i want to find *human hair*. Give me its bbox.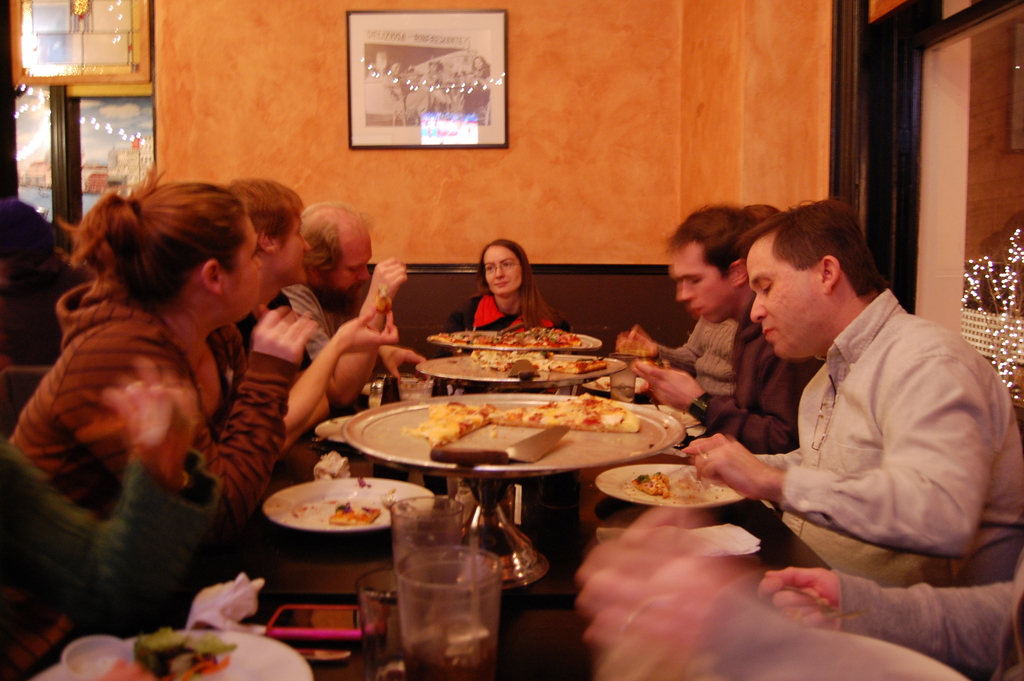
x1=744, y1=201, x2=781, y2=223.
